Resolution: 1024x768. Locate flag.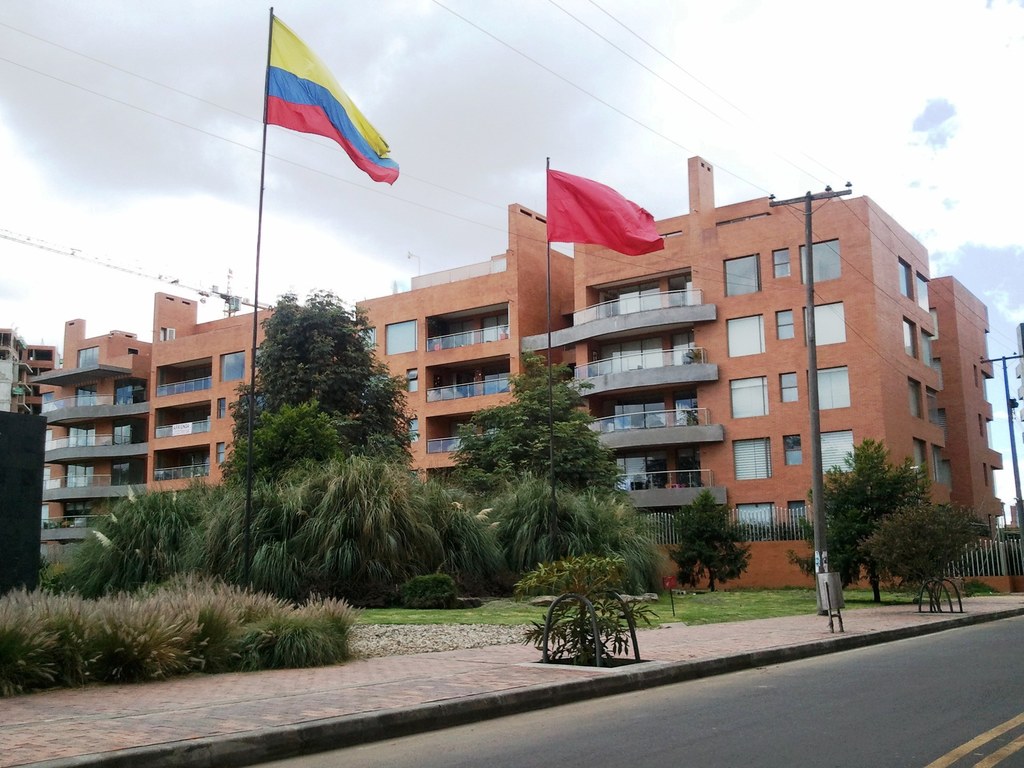
[257, 8, 401, 178].
